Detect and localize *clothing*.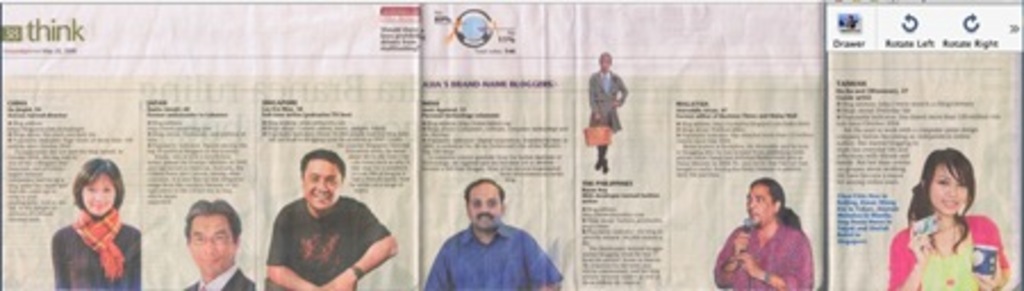
Localized at [left=585, top=66, right=628, bottom=161].
